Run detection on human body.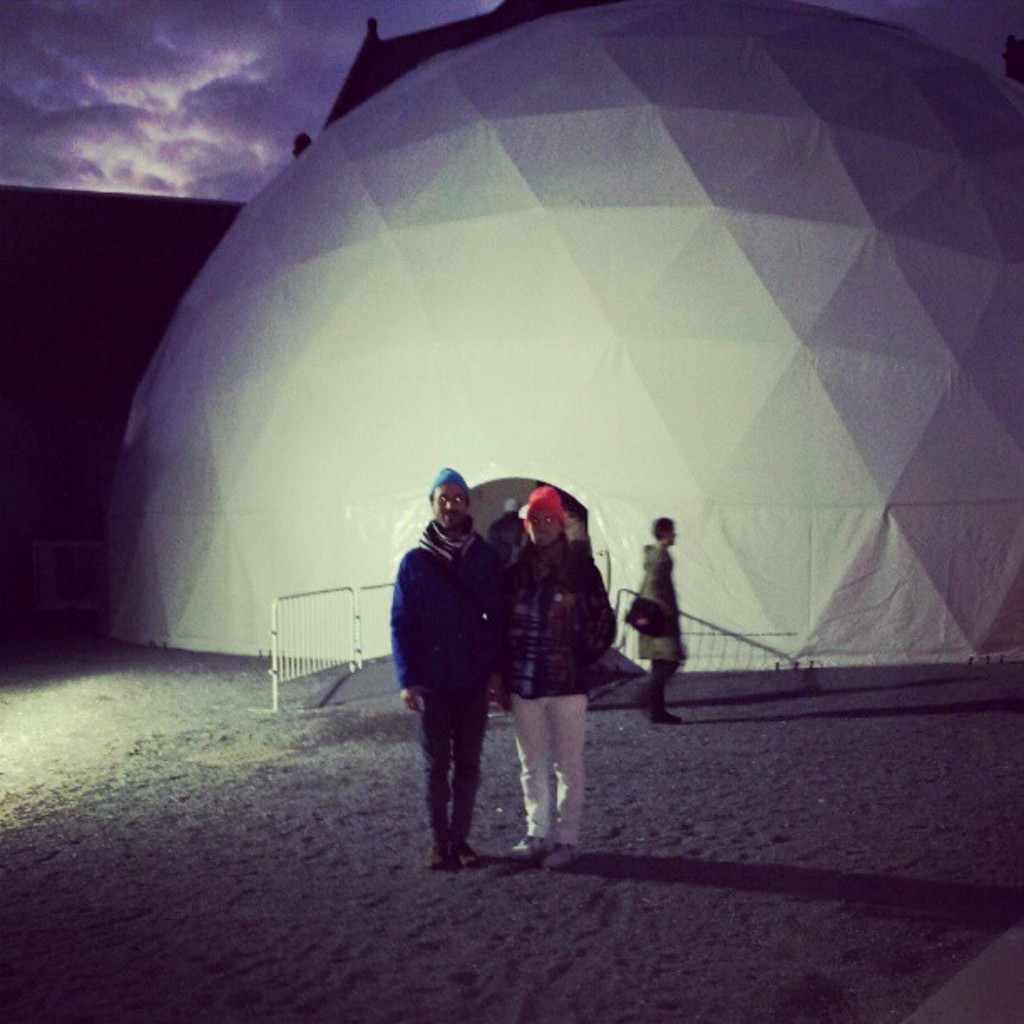
Result: (624, 537, 693, 728).
